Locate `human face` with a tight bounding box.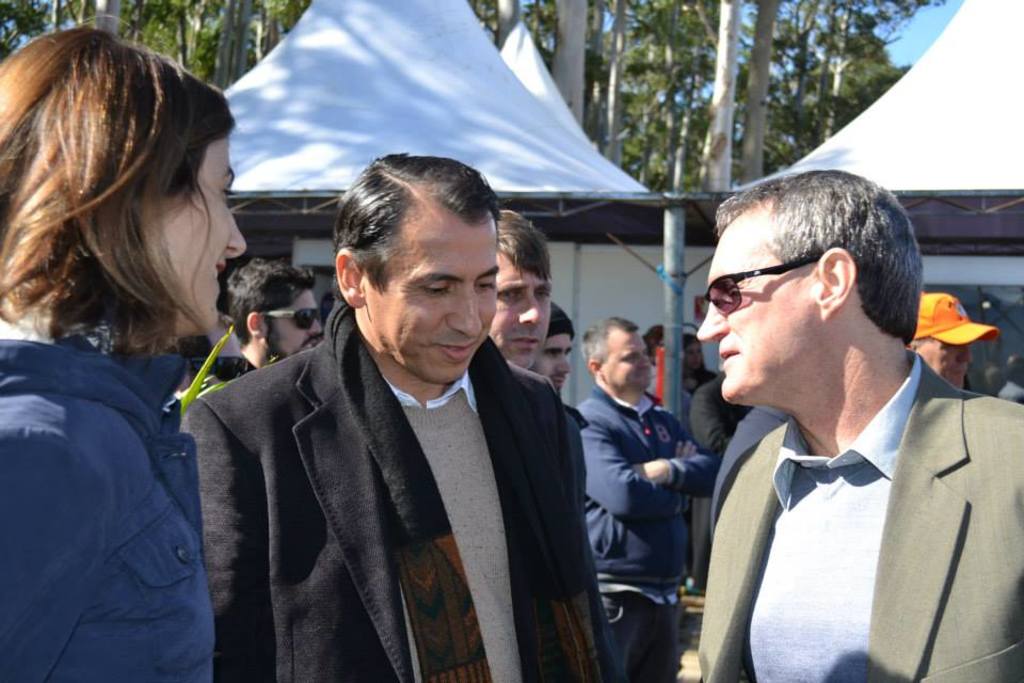
534,334,575,390.
